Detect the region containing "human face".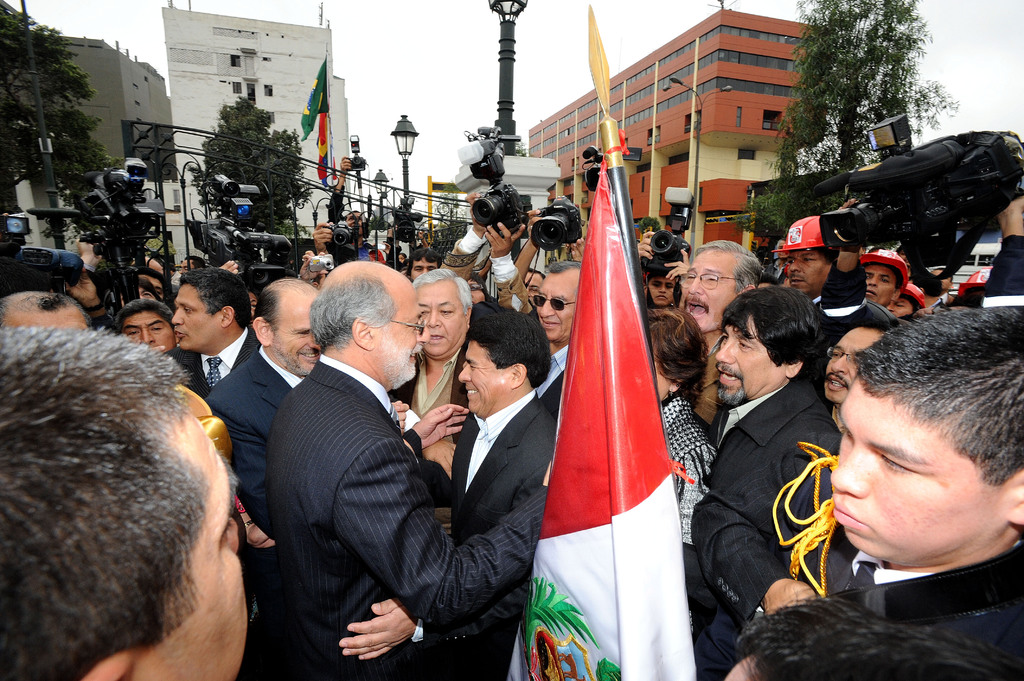
(715, 323, 787, 408).
